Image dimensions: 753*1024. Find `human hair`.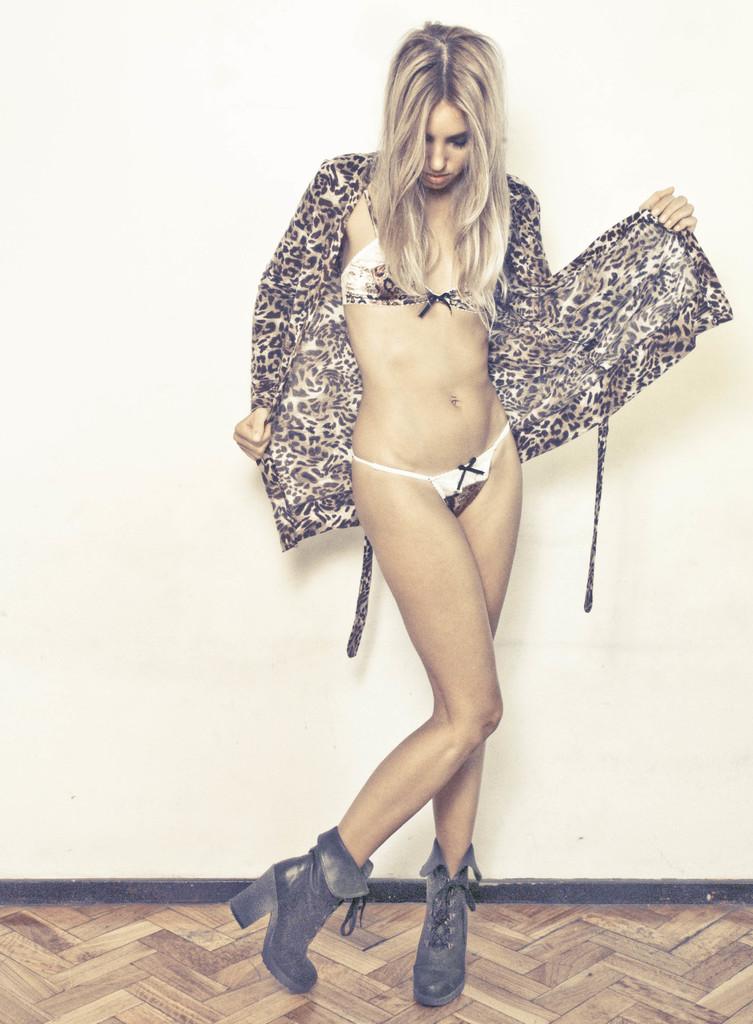
locate(369, 6, 510, 316).
